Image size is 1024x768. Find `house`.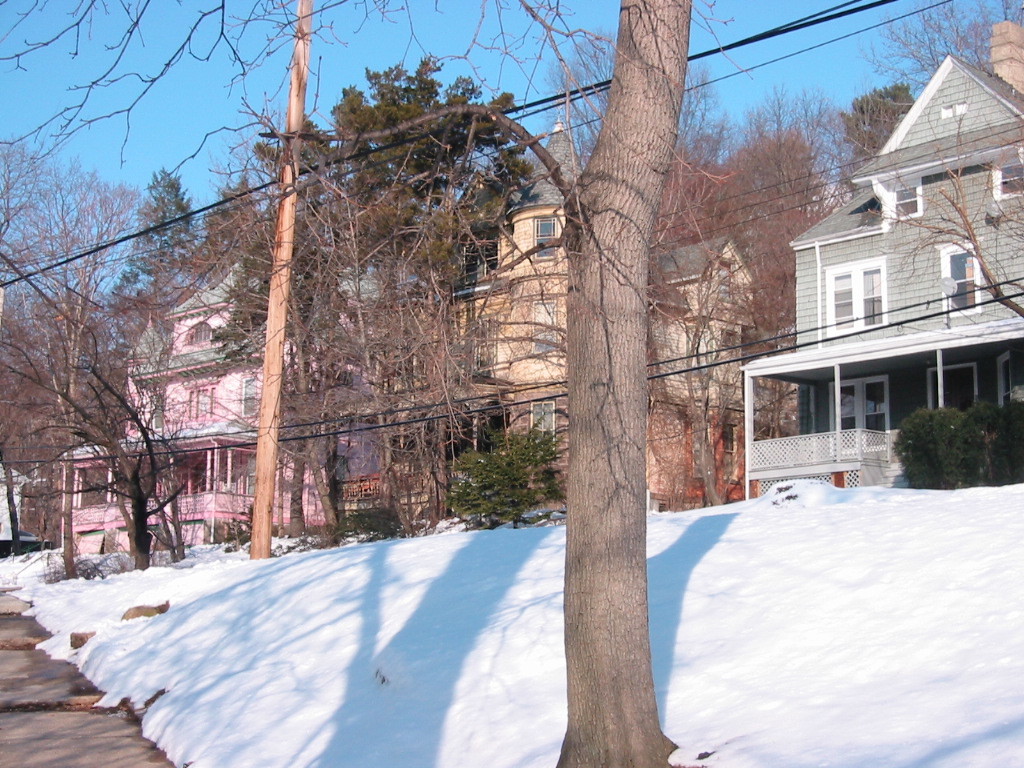
left=383, top=104, right=796, bottom=512.
